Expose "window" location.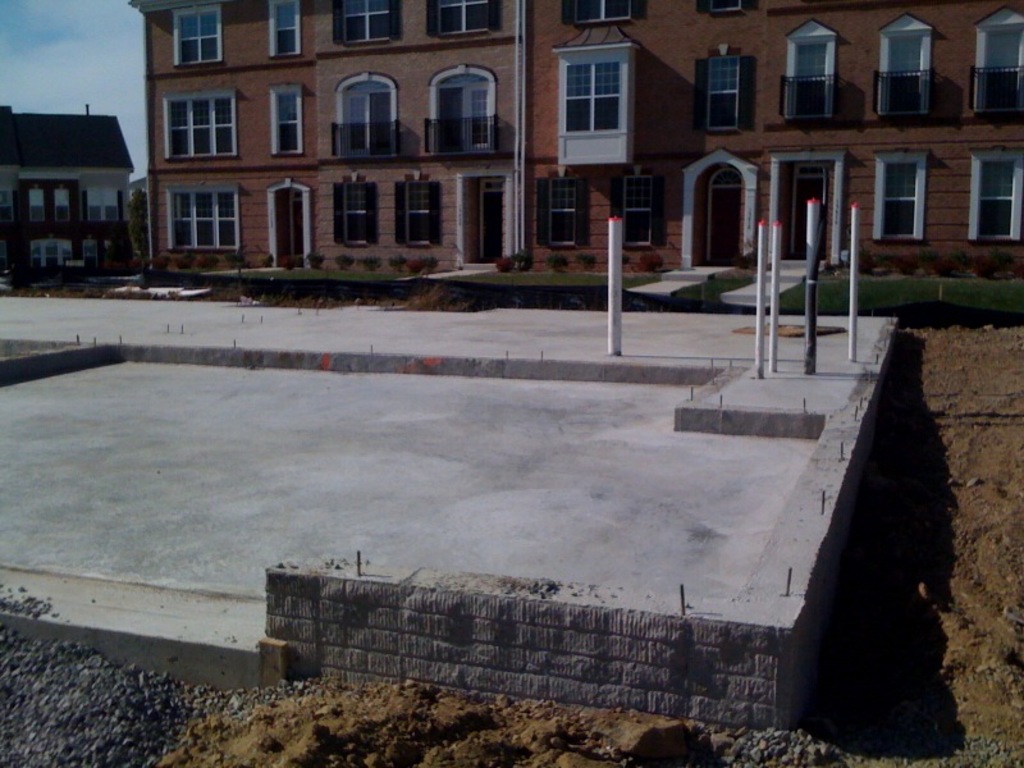
Exposed at x1=28 y1=186 x2=50 y2=227.
